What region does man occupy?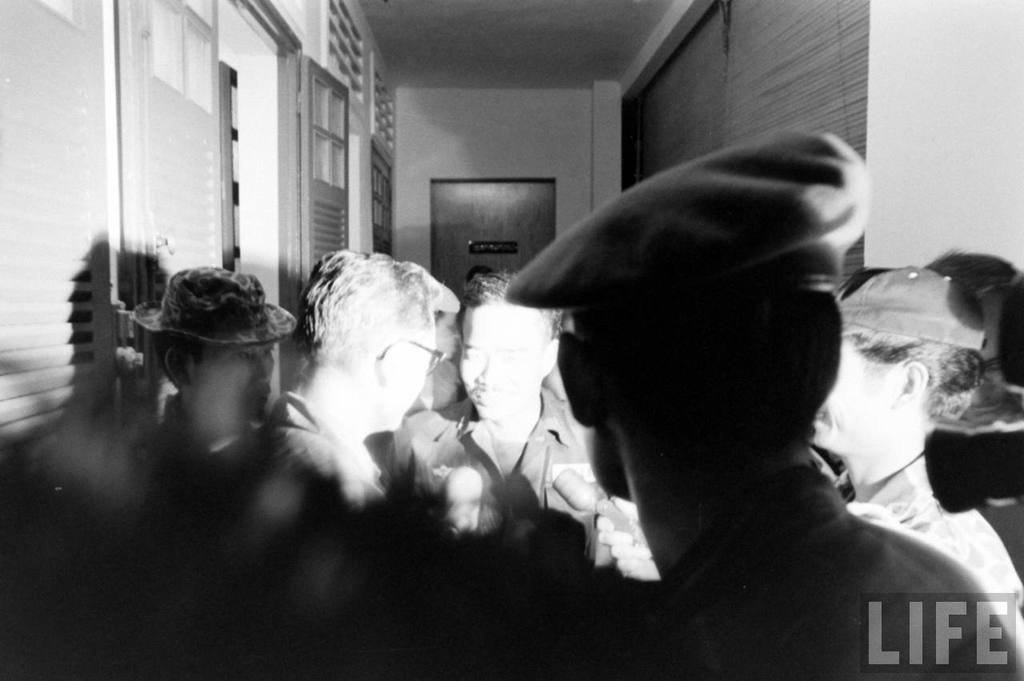
811:265:1023:628.
